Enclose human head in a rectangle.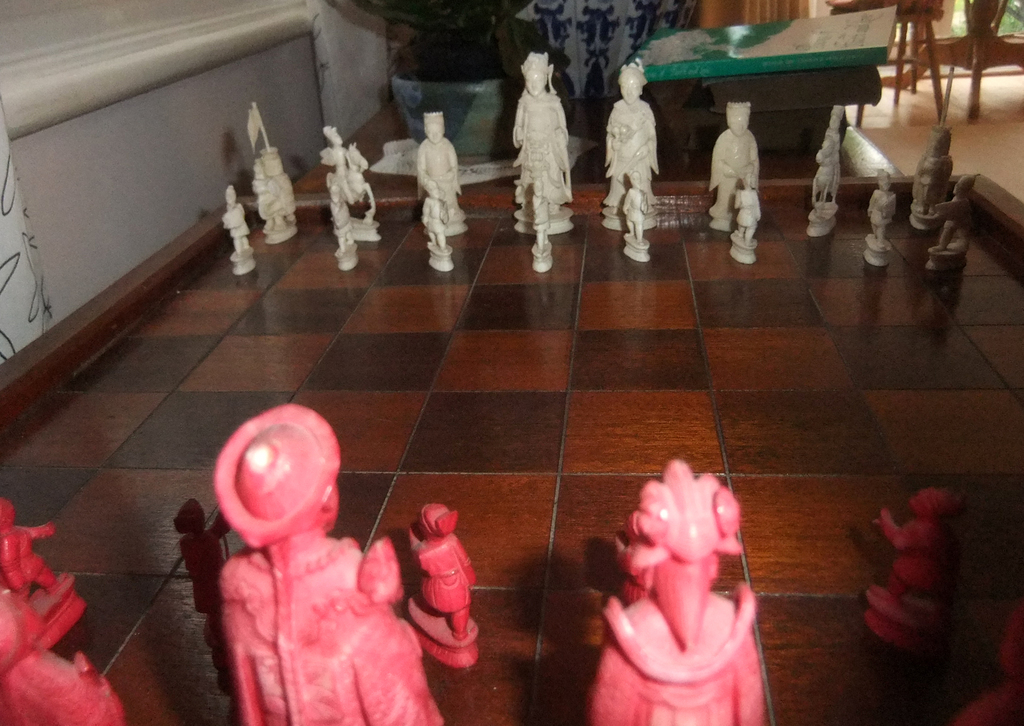
l=420, t=504, r=458, b=537.
